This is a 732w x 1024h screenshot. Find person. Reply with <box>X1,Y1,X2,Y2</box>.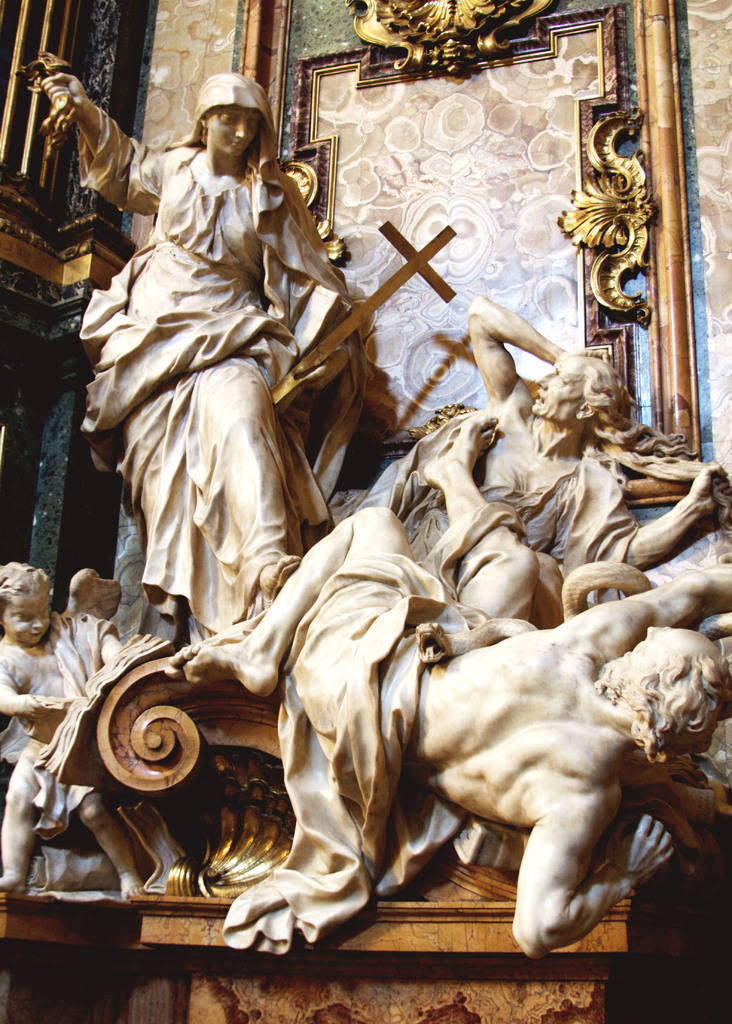
<box>103,56,337,688</box>.
